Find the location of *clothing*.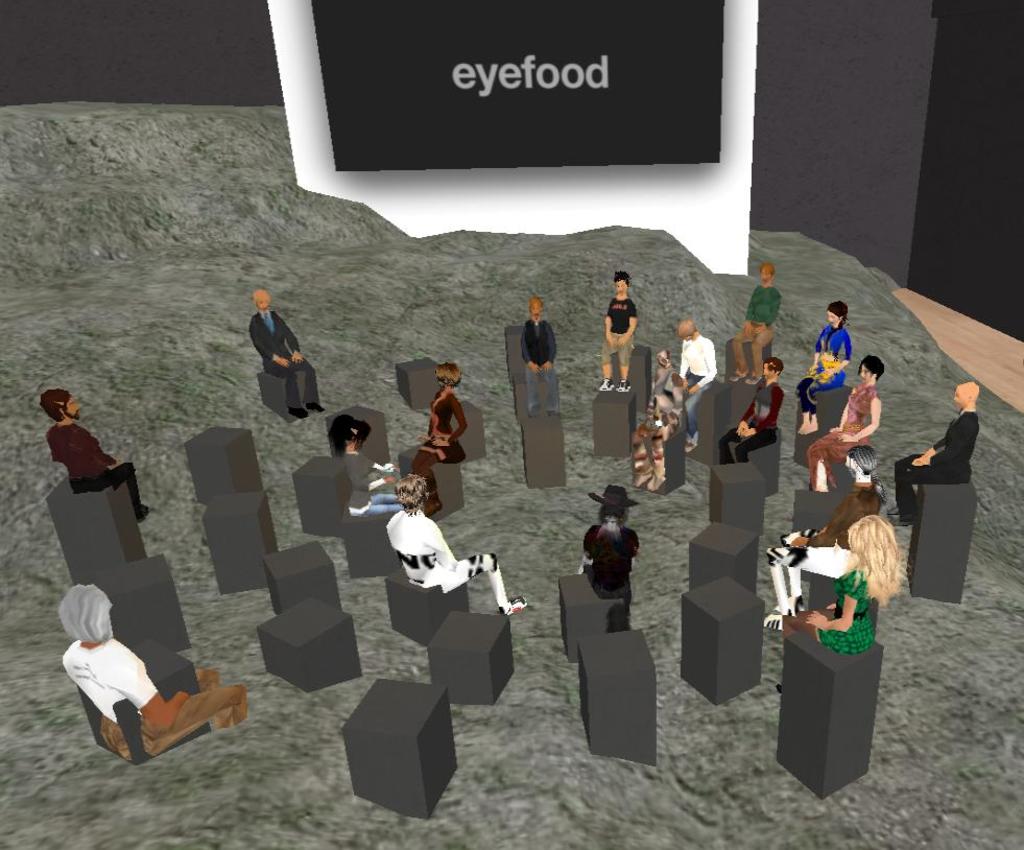
Location: pyautogui.locateOnScreen(890, 416, 975, 517).
